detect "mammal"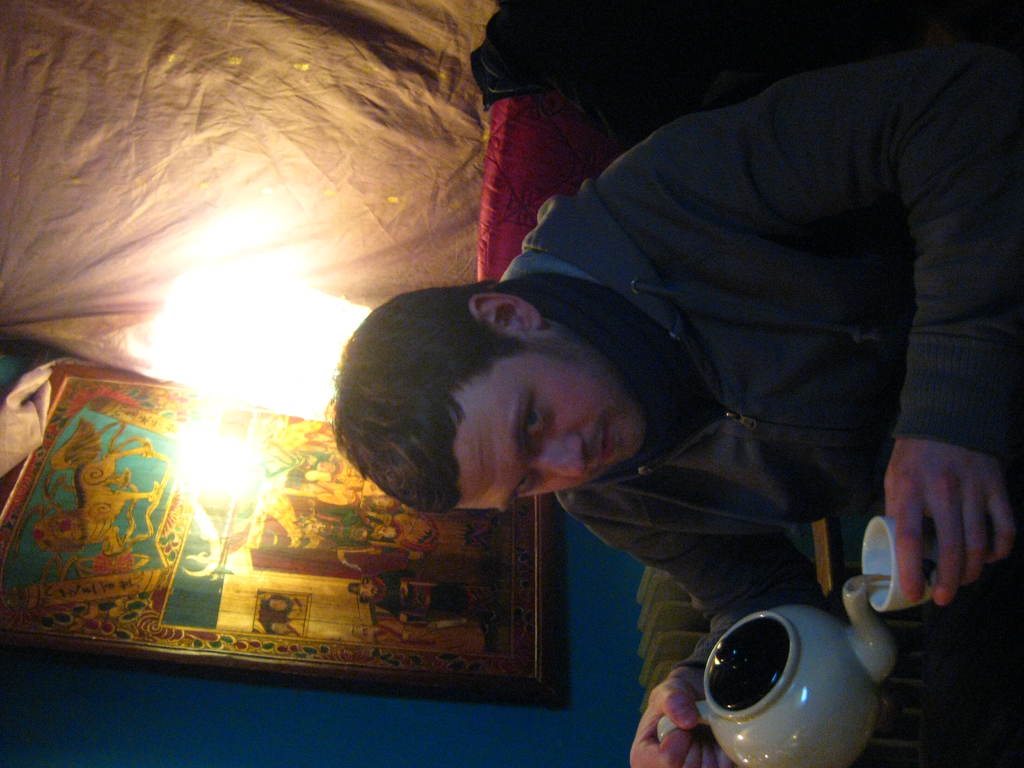
(259, 598, 304, 625)
